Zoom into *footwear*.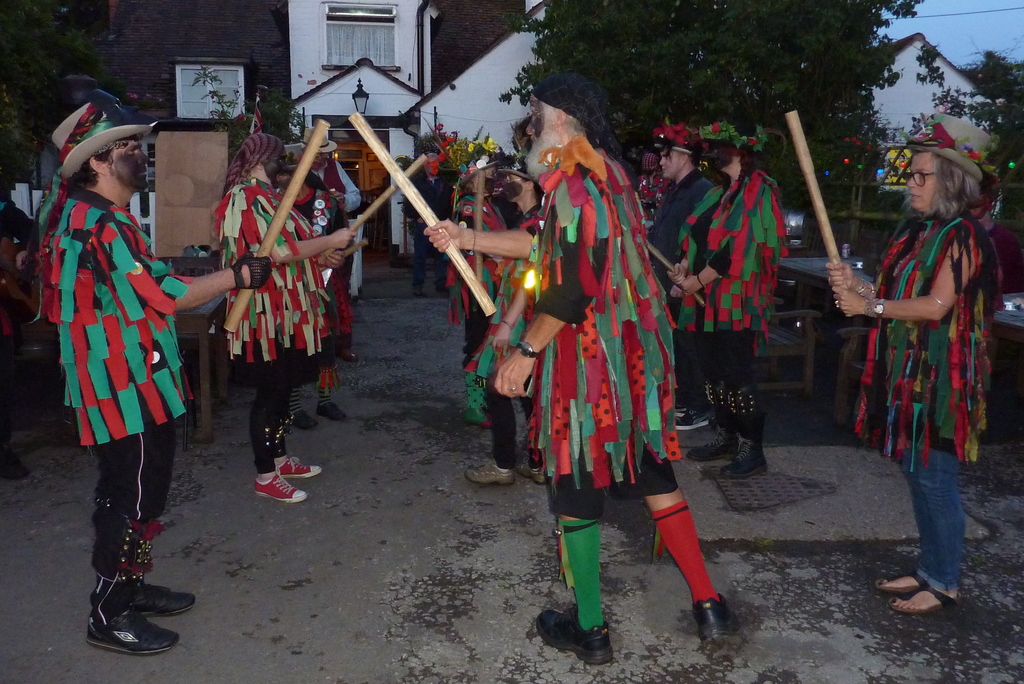
Zoom target: <box>535,607,619,665</box>.
